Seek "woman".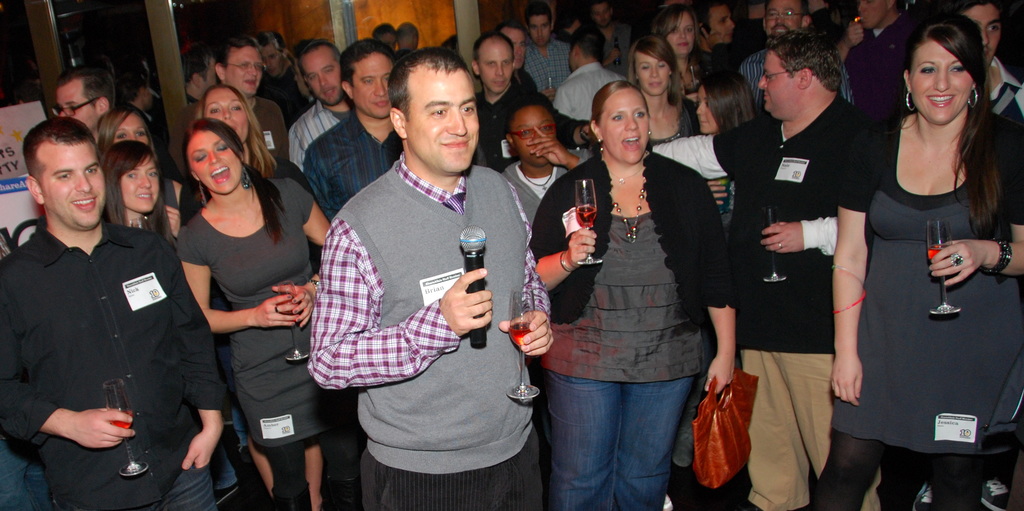
box=[177, 86, 274, 230].
